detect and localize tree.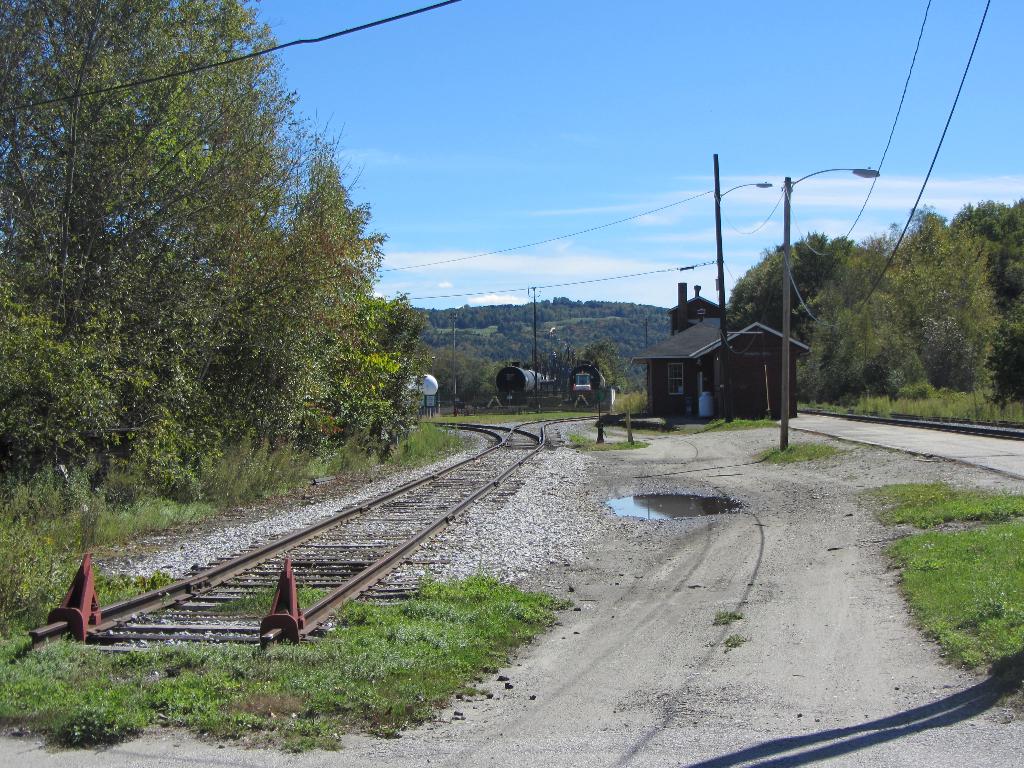
Localized at [0, 0, 426, 520].
